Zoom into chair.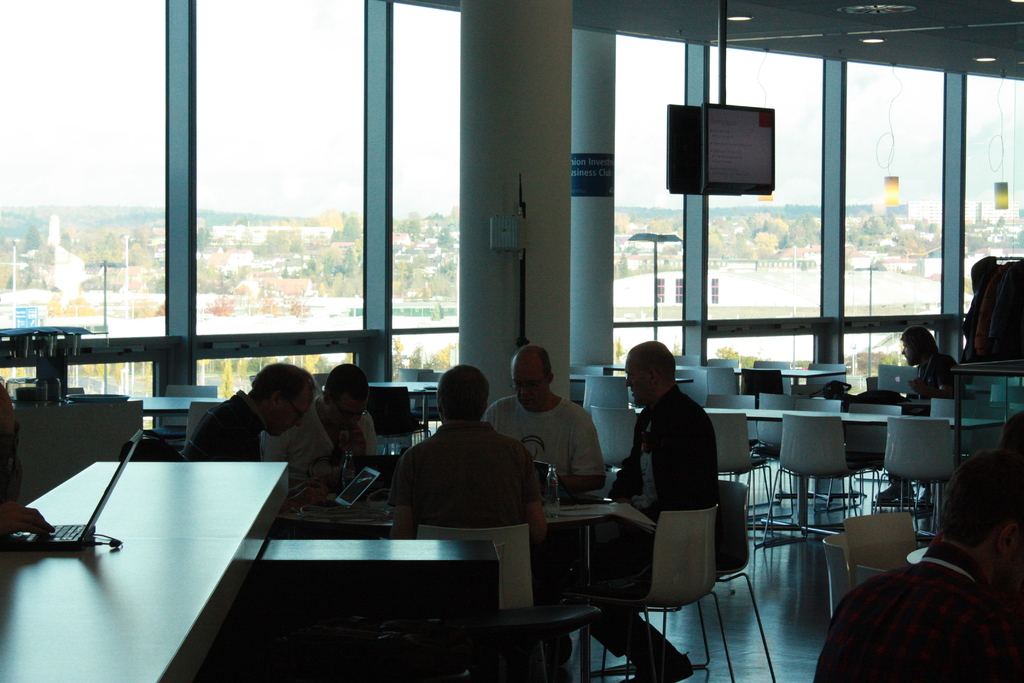
Zoom target: detection(706, 362, 735, 393).
